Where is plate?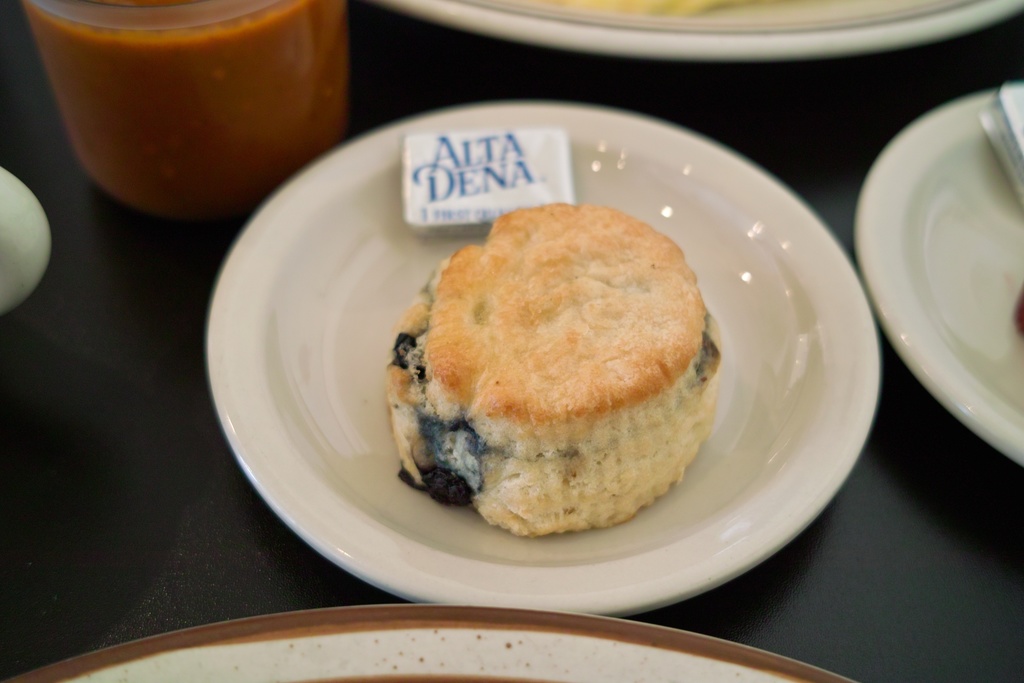
(left=385, top=0, right=1023, bottom=64).
